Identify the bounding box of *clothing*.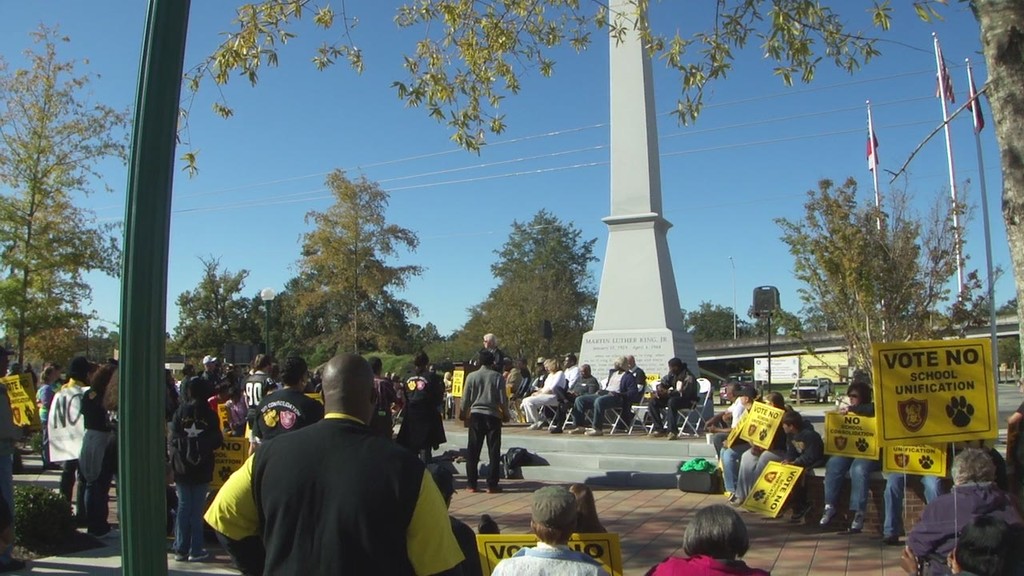
{"left": 410, "top": 367, "right": 446, "bottom": 444}.
